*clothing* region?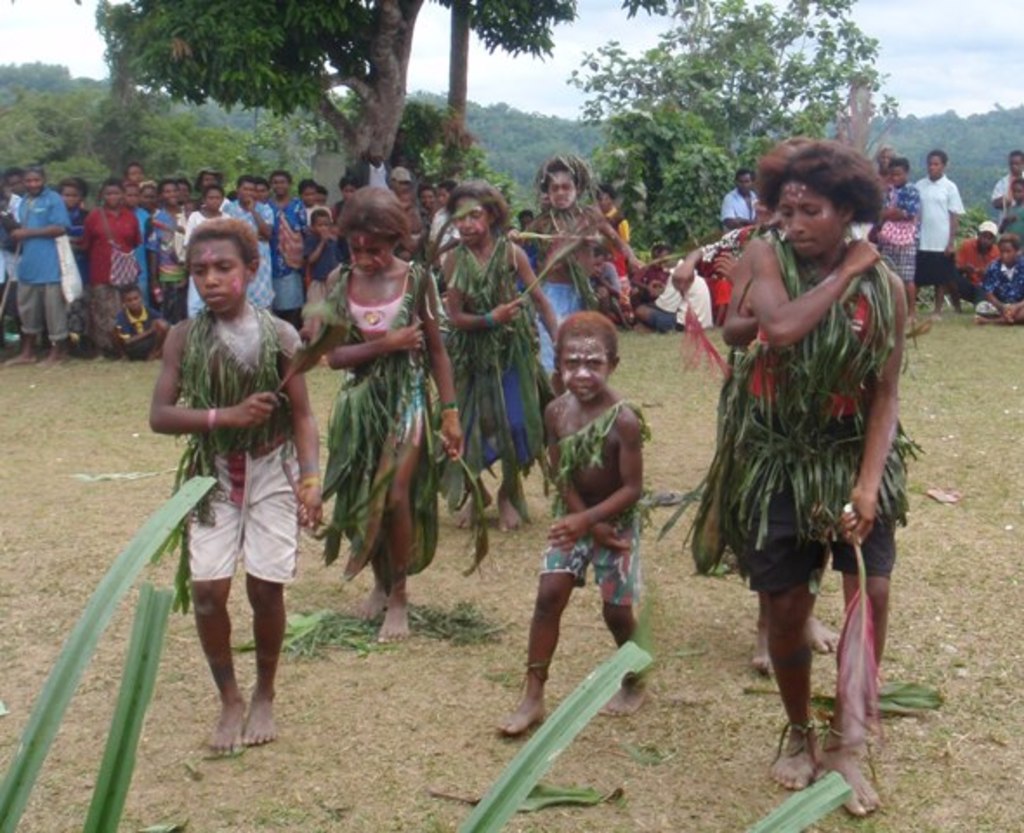
710,194,894,614
